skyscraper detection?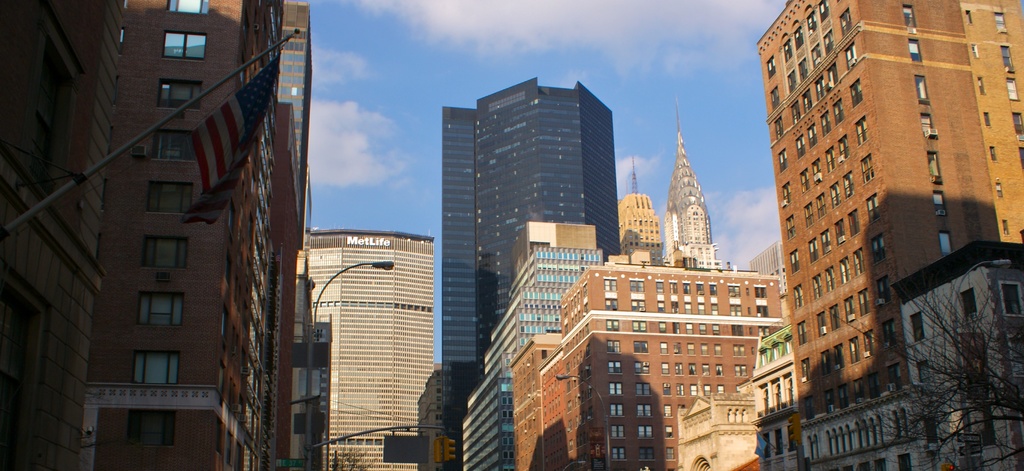
{"left": 301, "top": 227, "right": 445, "bottom": 464}
